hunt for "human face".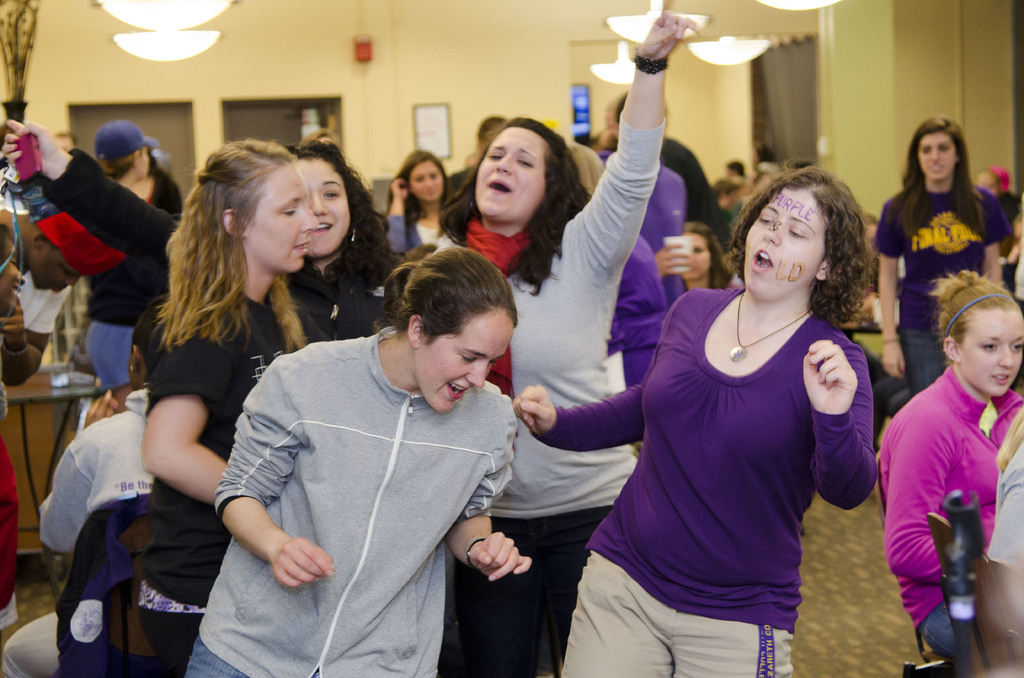
Hunted down at pyautogui.locateOnScreen(750, 191, 824, 296).
